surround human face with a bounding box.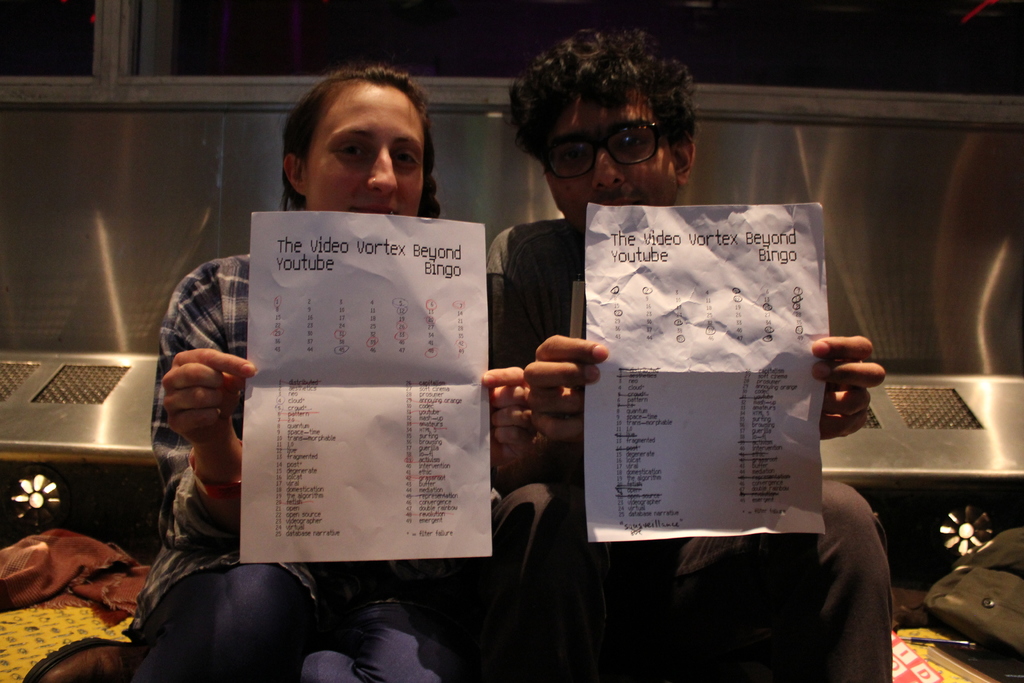
locate(309, 88, 421, 213).
